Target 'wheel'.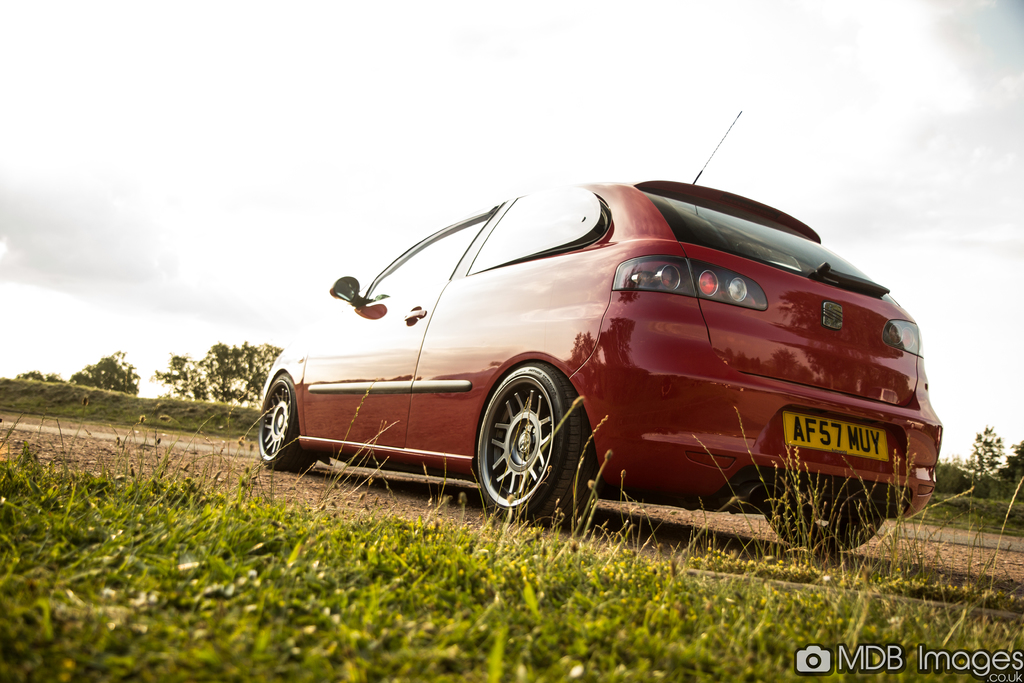
Target region: l=260, t=374, r=315, b=475.
